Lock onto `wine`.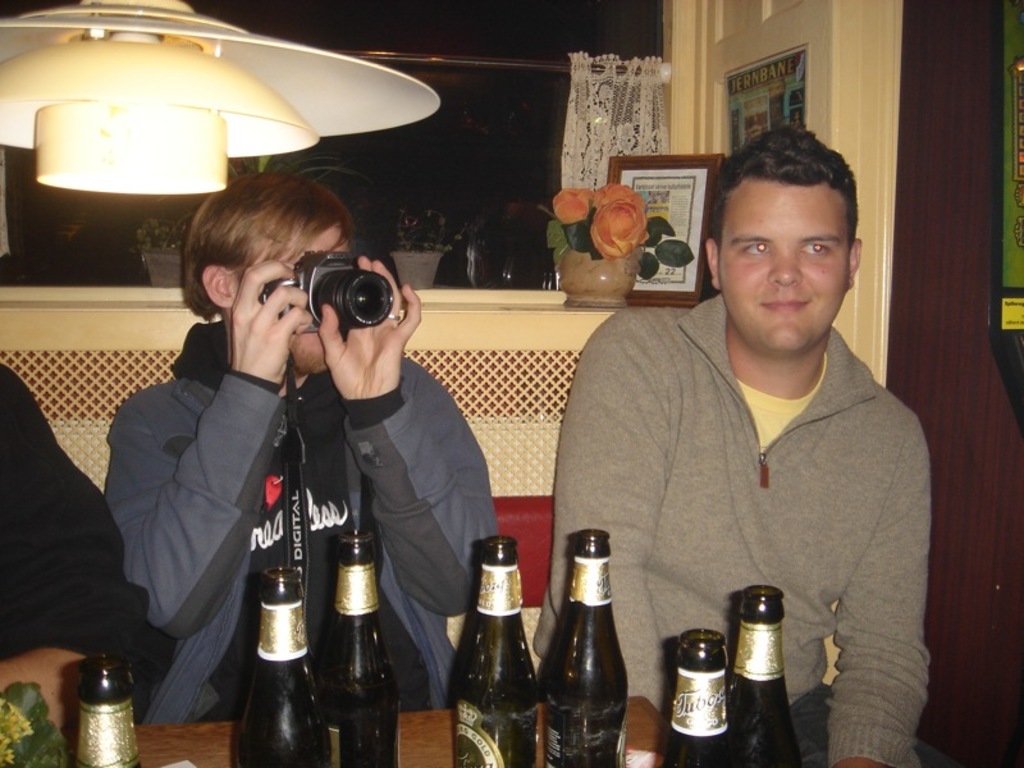
Locked: pyautogui.locateOnScreen(659, 628, 733, 767).
